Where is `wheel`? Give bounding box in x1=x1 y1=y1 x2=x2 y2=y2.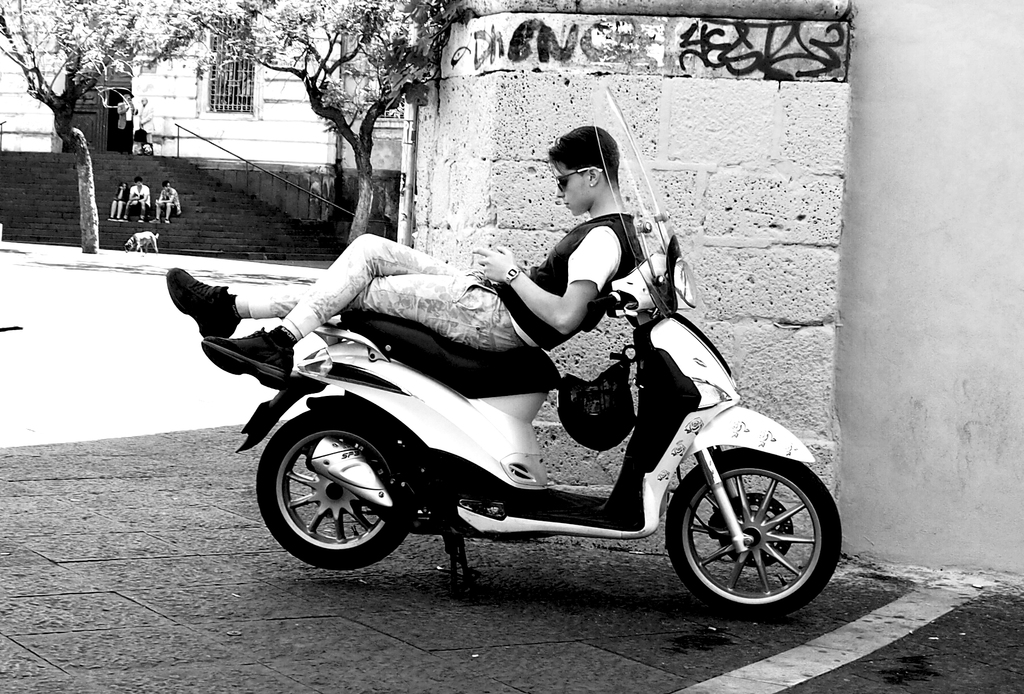
x1=665 y1=449 x2=840 y2=620.
